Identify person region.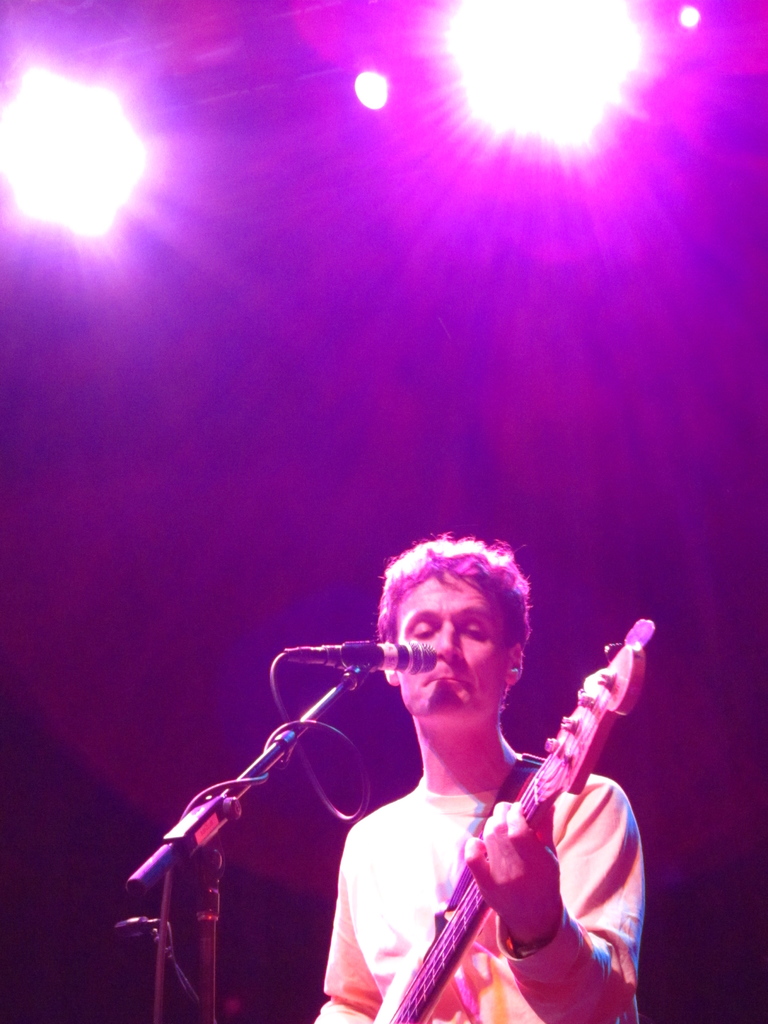
Region: BBox(380, 534, 666, 1023).
